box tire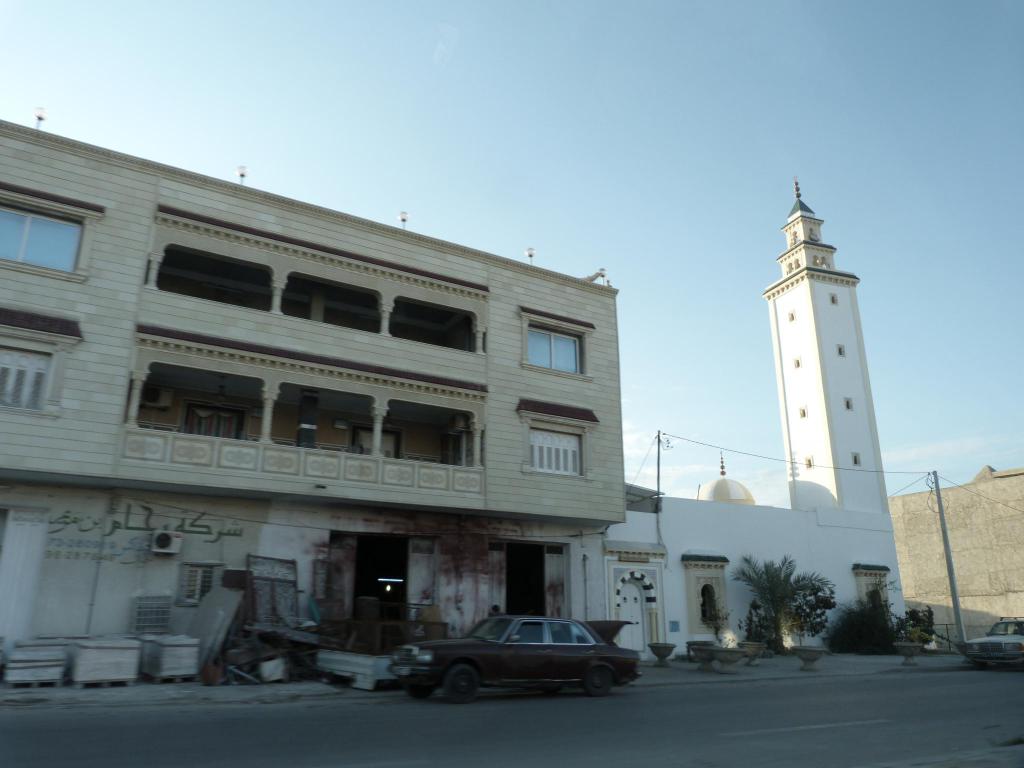
x1=447 y1=663 x2=483 y2=699
